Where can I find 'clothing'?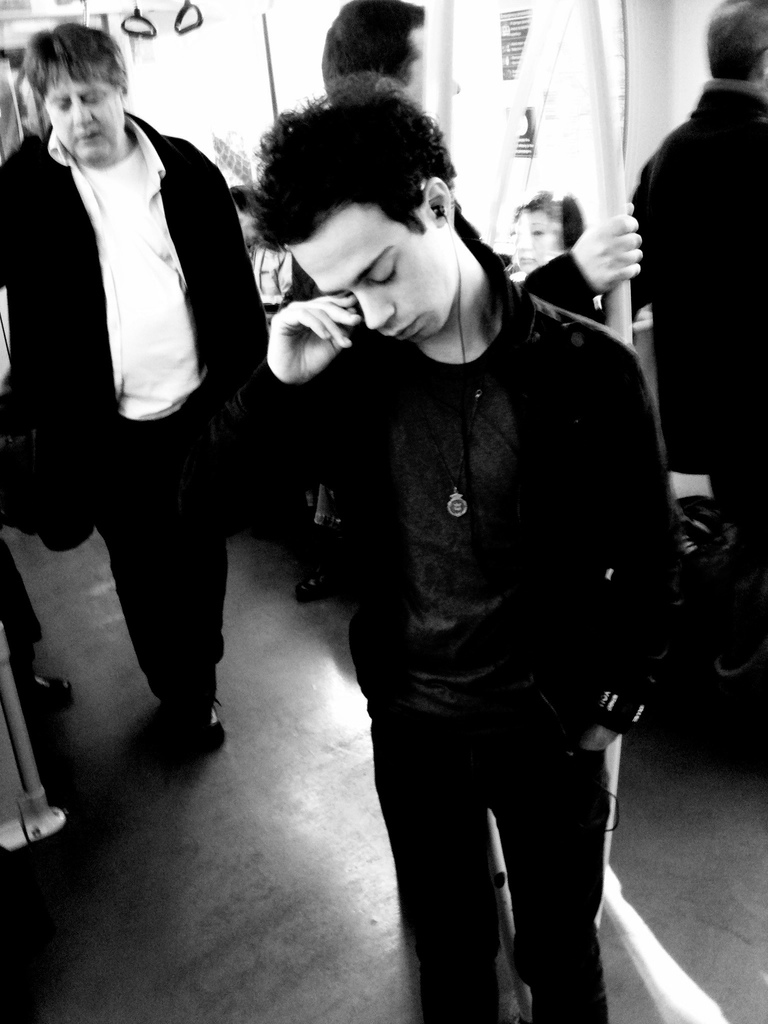
You can find it at (517,248,606,326).
